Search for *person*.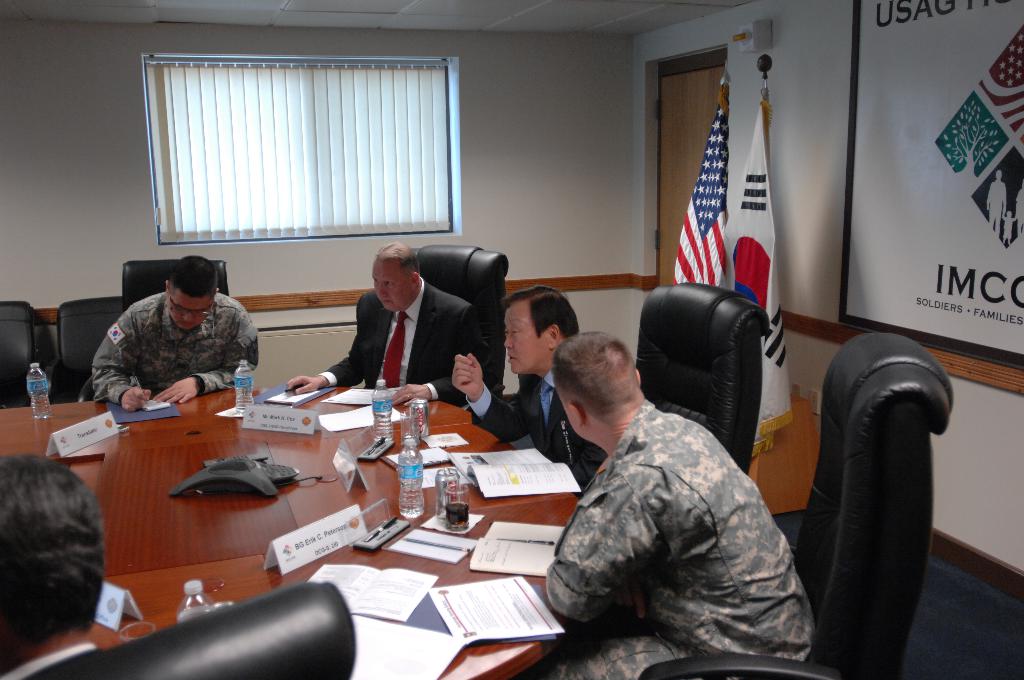
Found at (left=283, top=238, right=492, bottom=409).
